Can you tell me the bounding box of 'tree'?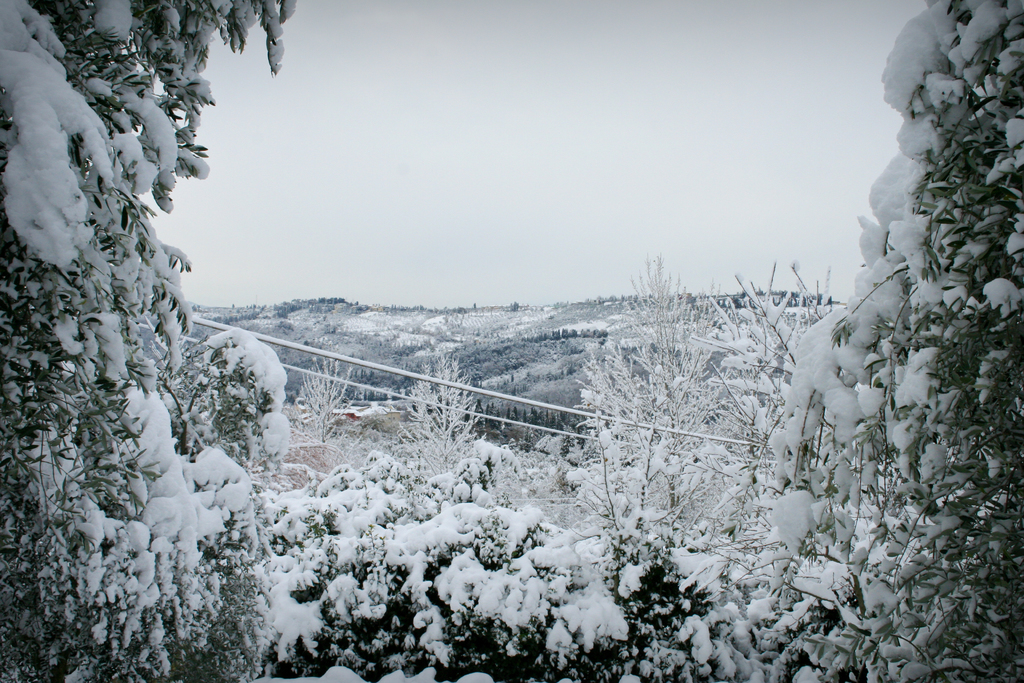
(left=0, top=0, right=295, bottom=682).
